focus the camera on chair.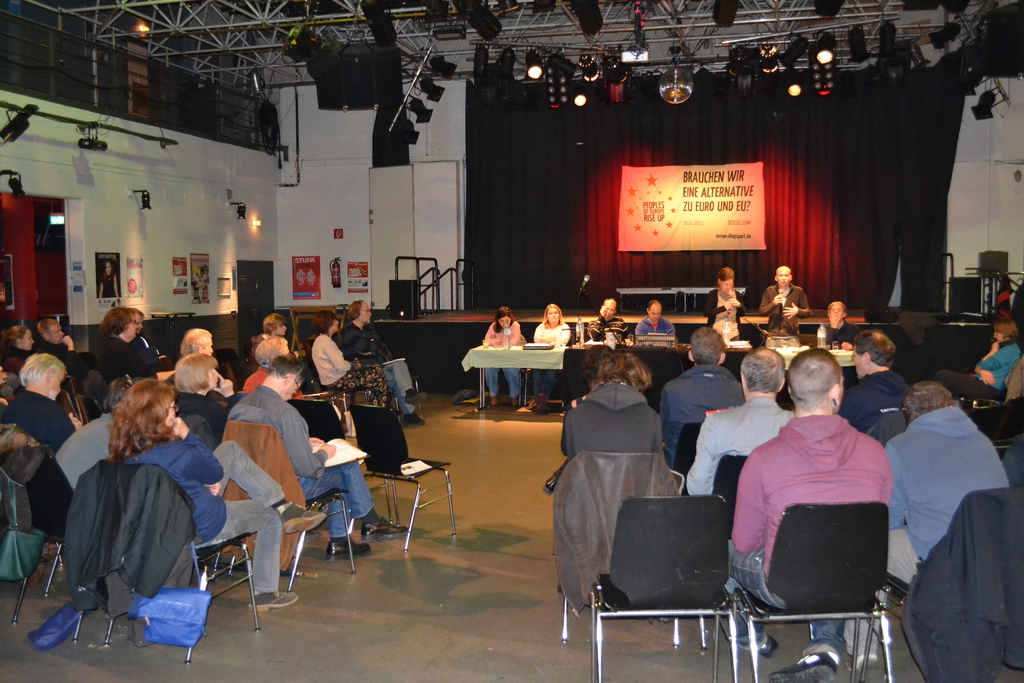
Focus region: locate(289, 397, 358, 458).
